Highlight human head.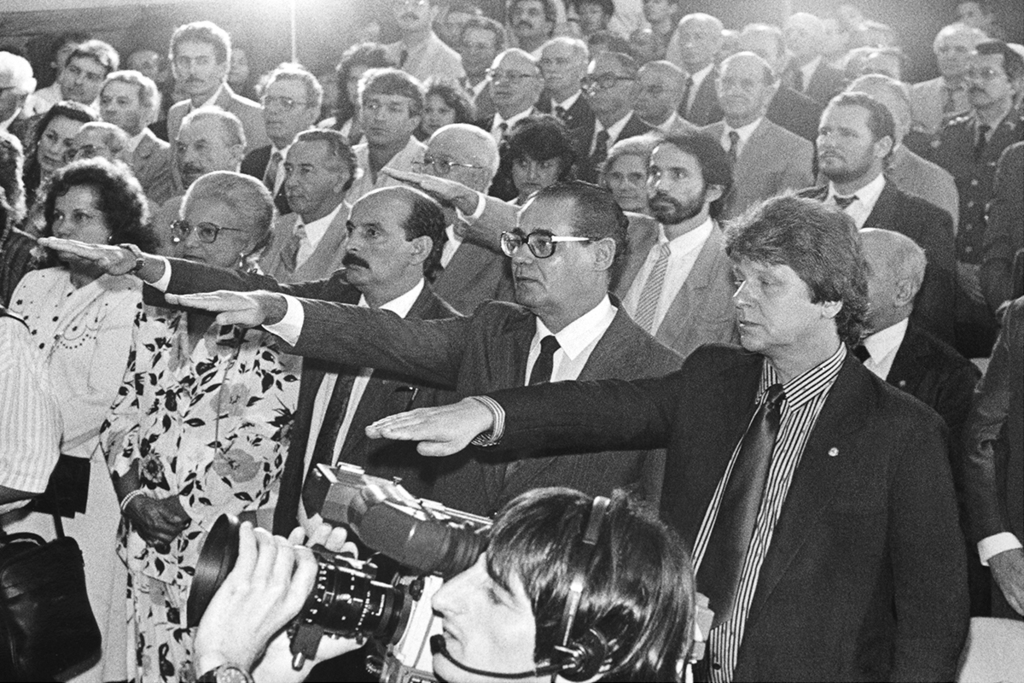
Highlighted region: box=[414, 124, 496, 194].
